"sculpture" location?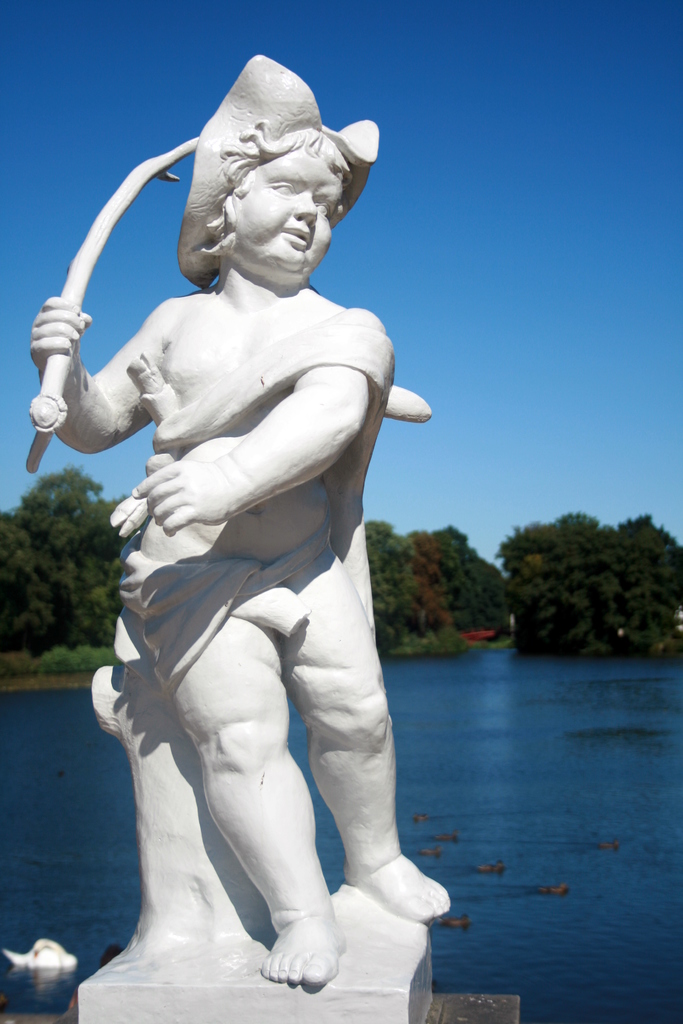
box=[25, 68, 461, 1023]
